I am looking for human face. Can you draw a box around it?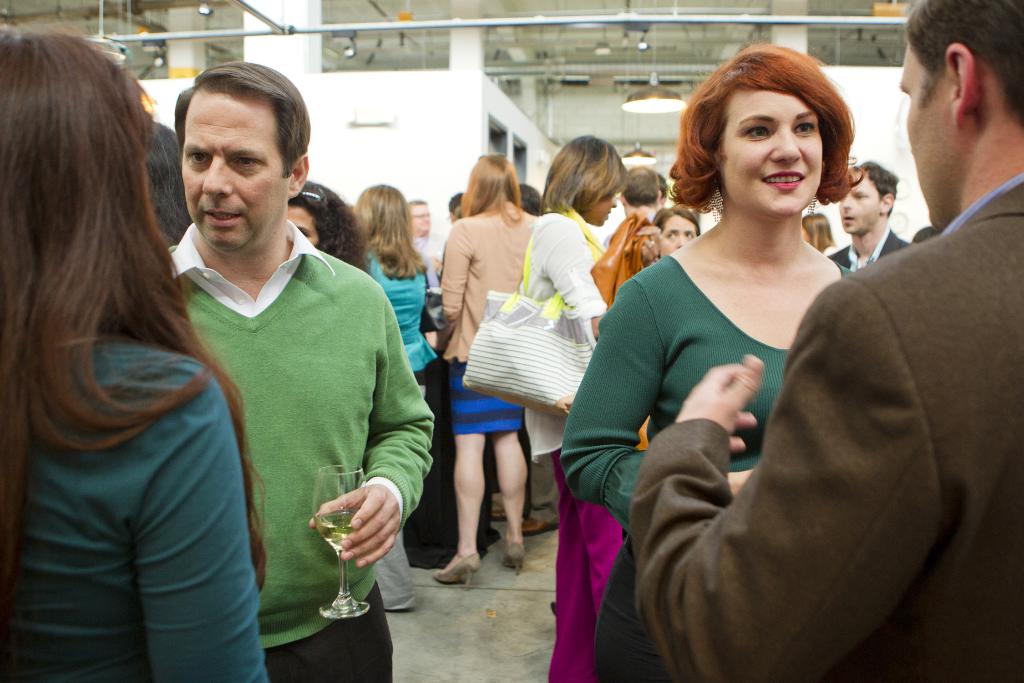
Sure, the bounding box is 287,205,318,245.
